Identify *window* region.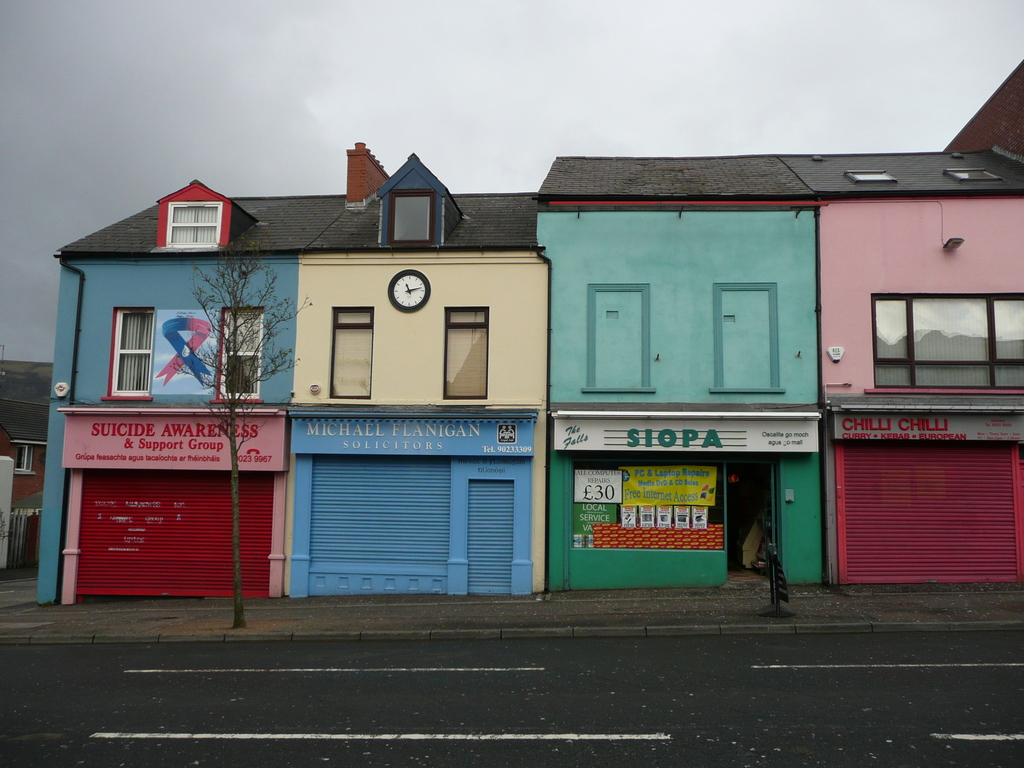
Region: x1=163, y1=200, x2=228, y2=243.
